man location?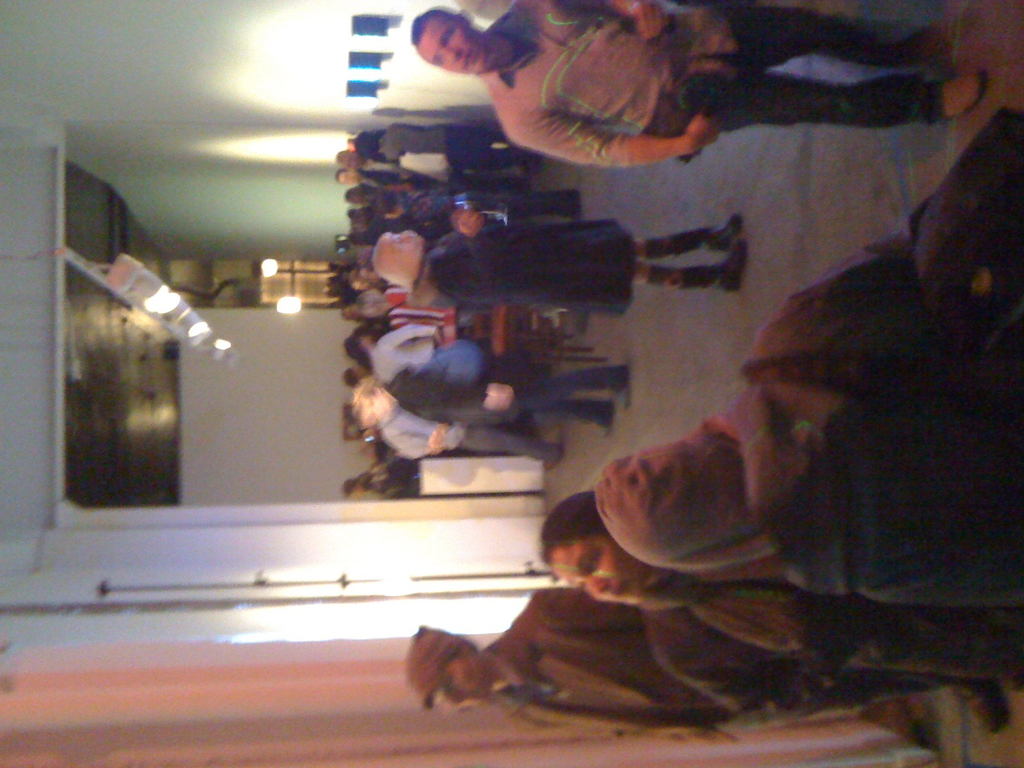
x1=411 y1=0 x2=988 y2=164
